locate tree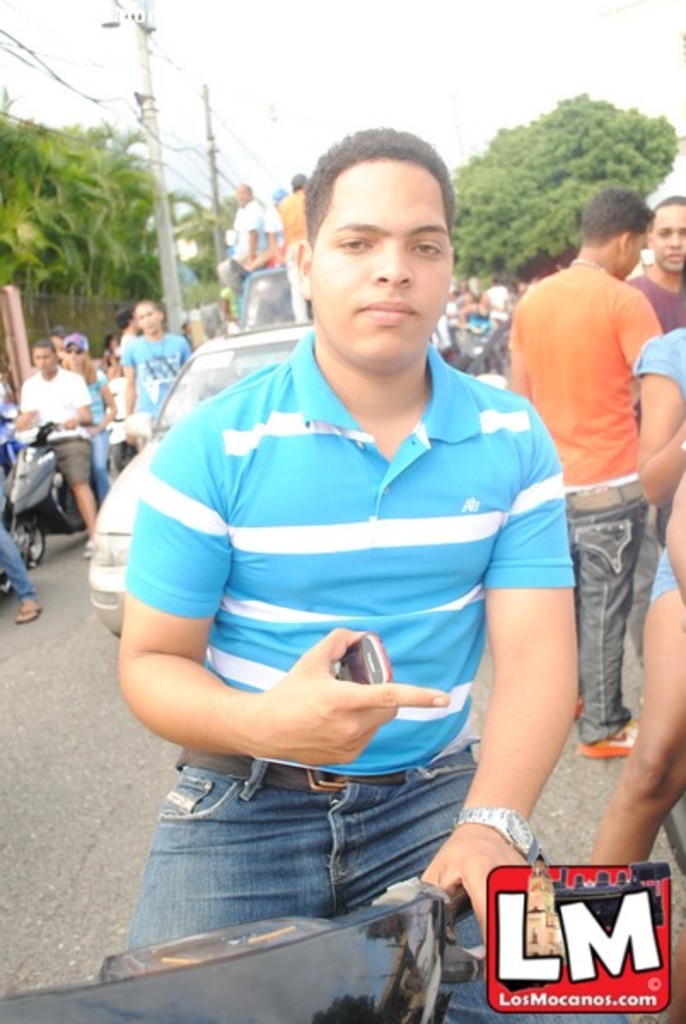
Rect(444, 87, 681, 292)
